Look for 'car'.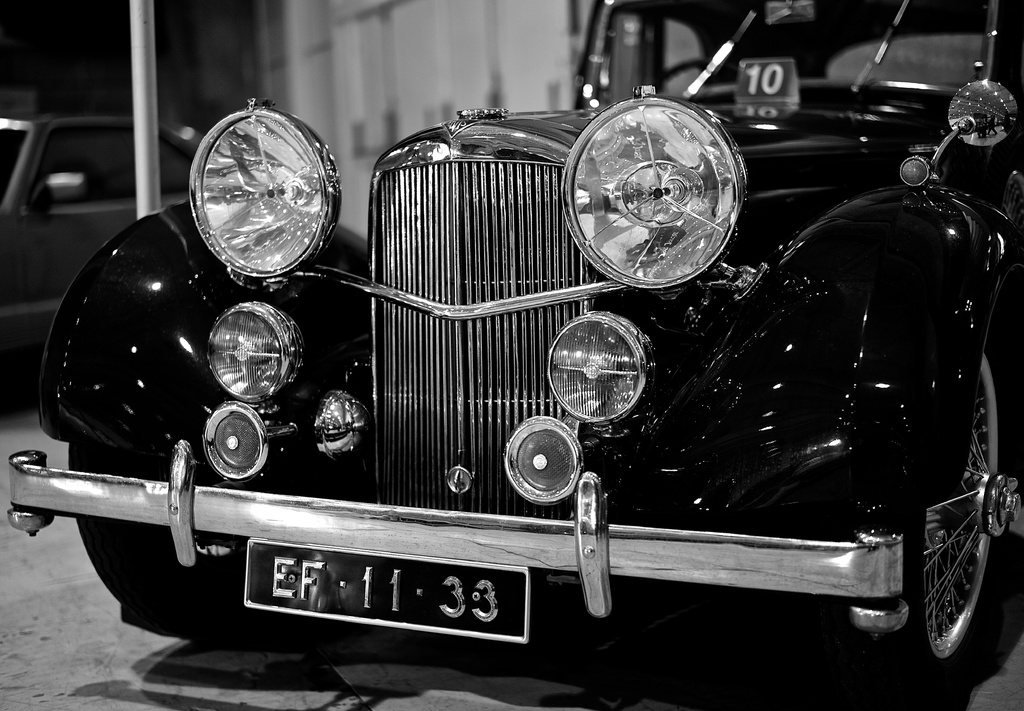
Found: <region>7, 0, 1023, 676</region>.
